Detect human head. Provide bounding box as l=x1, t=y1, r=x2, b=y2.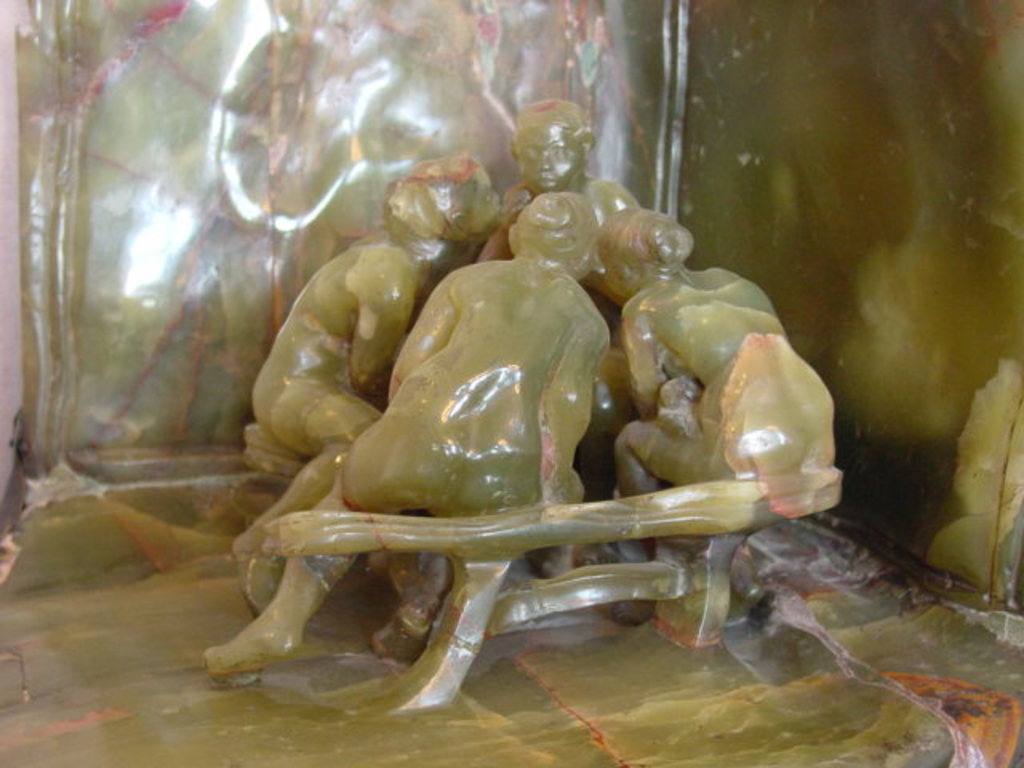
l=579, t=206, r=691, b=306.
